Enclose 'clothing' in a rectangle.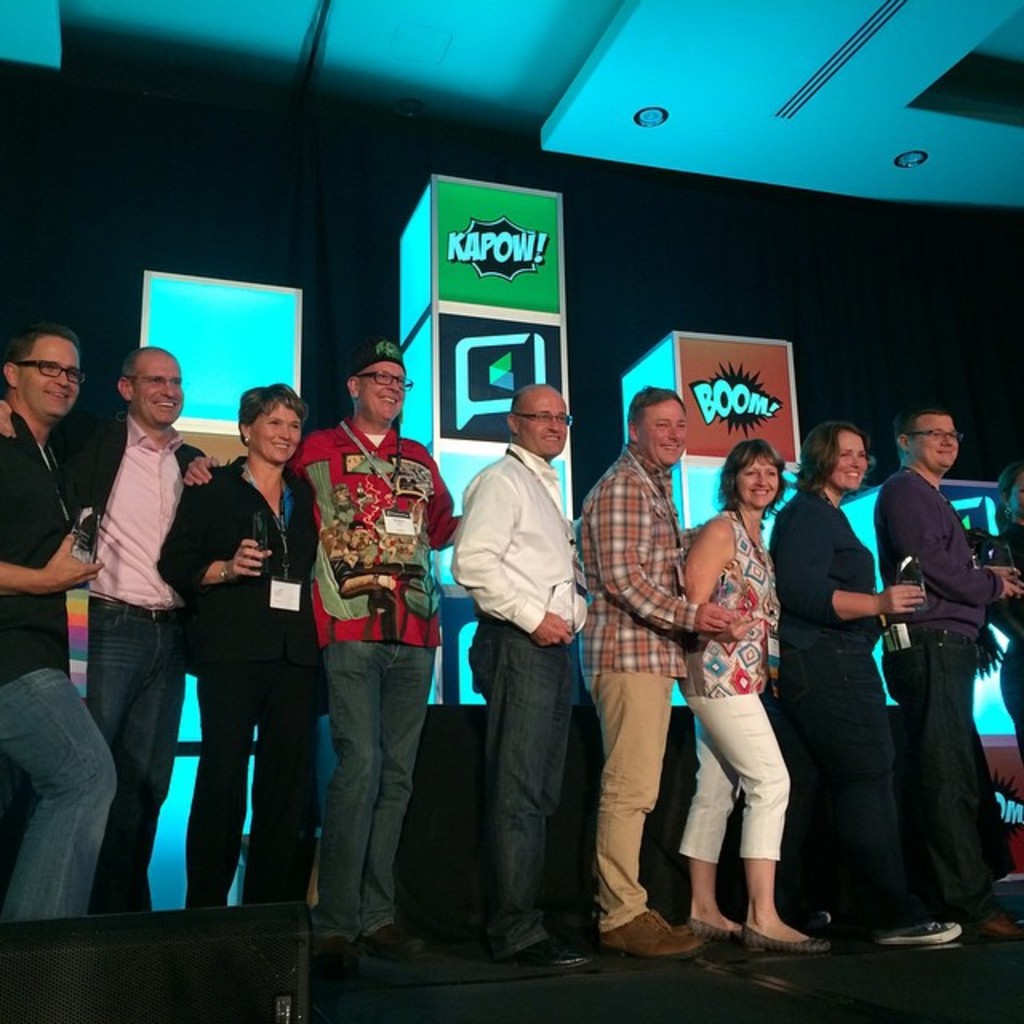
BBox(0, 394, 1021, 955).
